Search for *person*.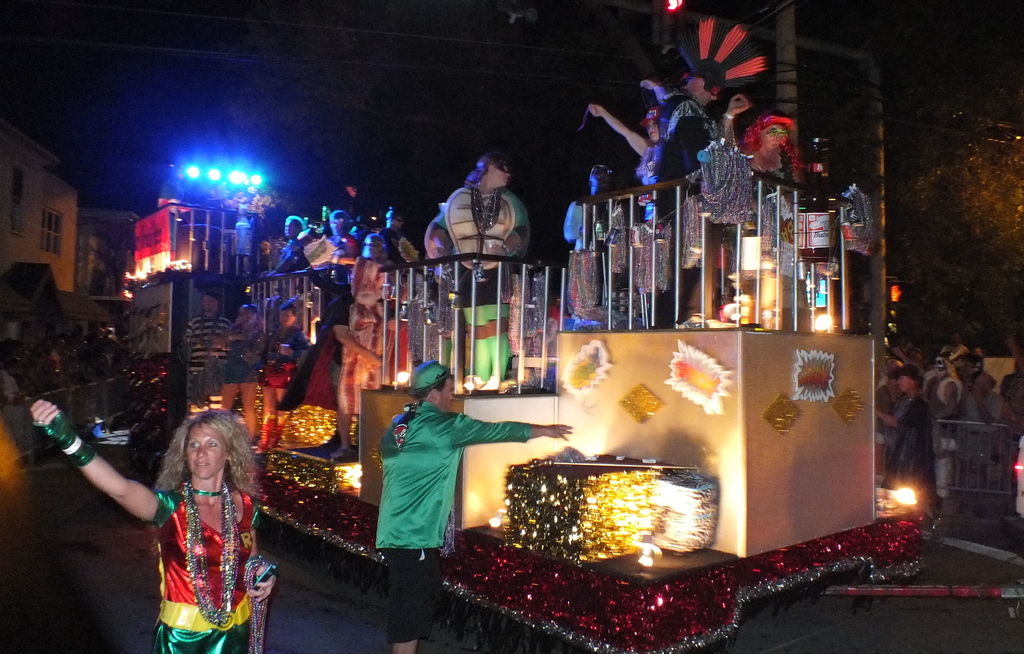
Found at 181, 164, 202, 202.
